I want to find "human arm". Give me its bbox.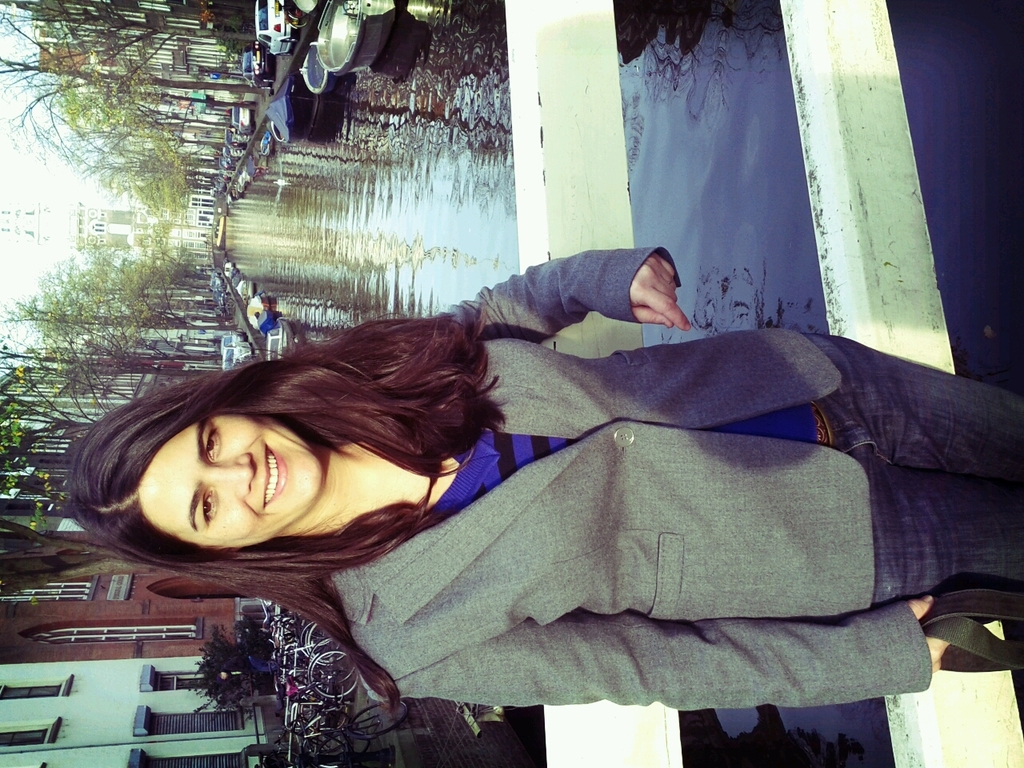
439, 246, 691, 331.
